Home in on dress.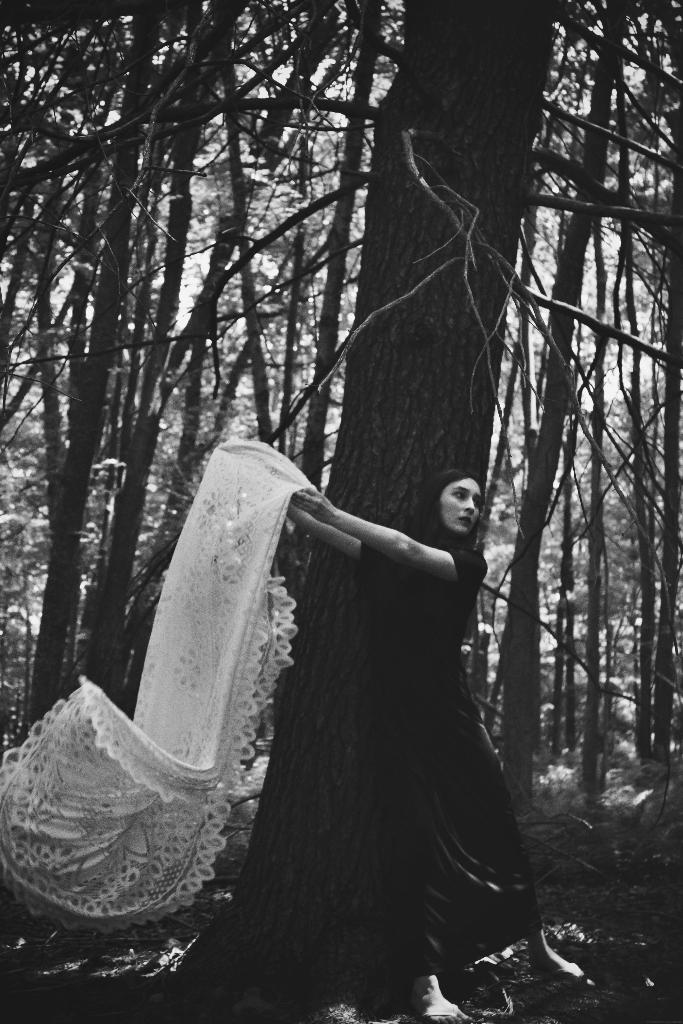
Homed in at <region>383, 518, 545, 979</region>.
